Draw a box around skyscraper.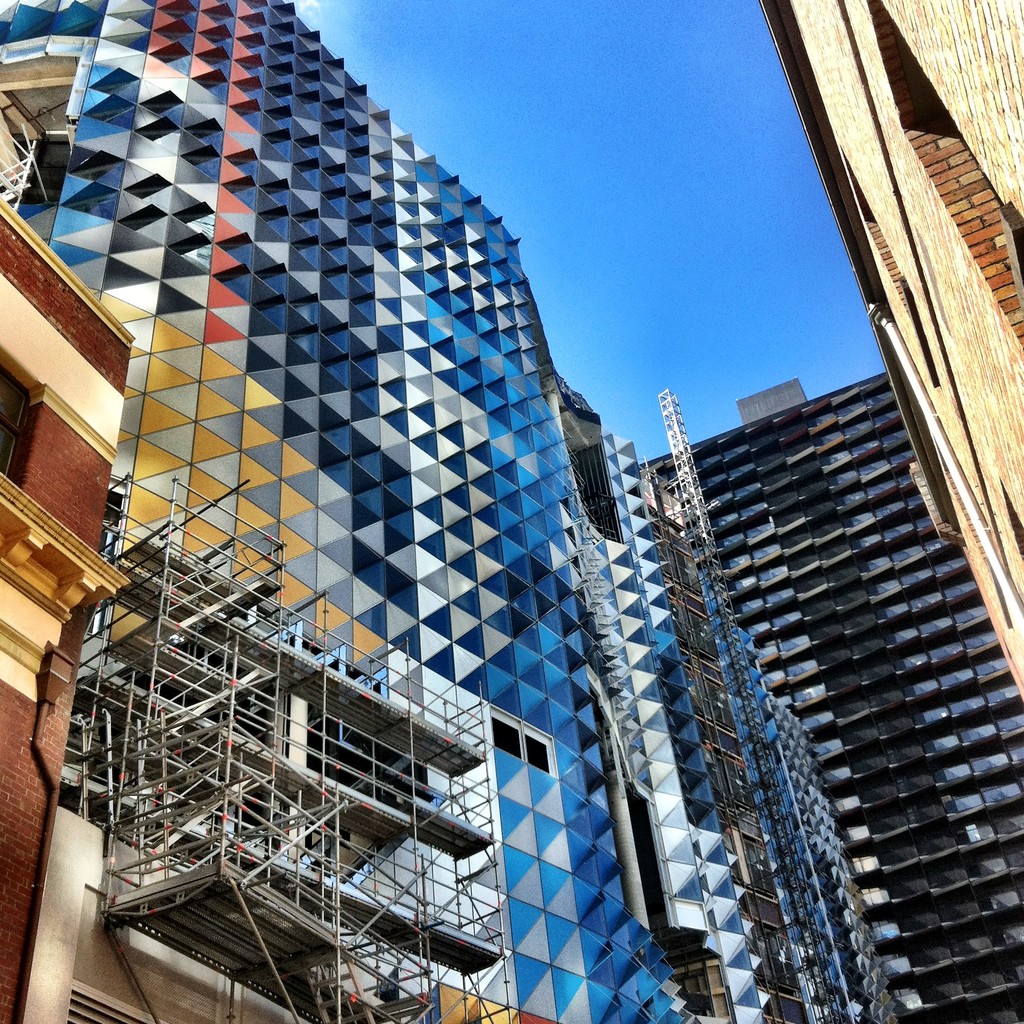
0 0 1023 1023.
